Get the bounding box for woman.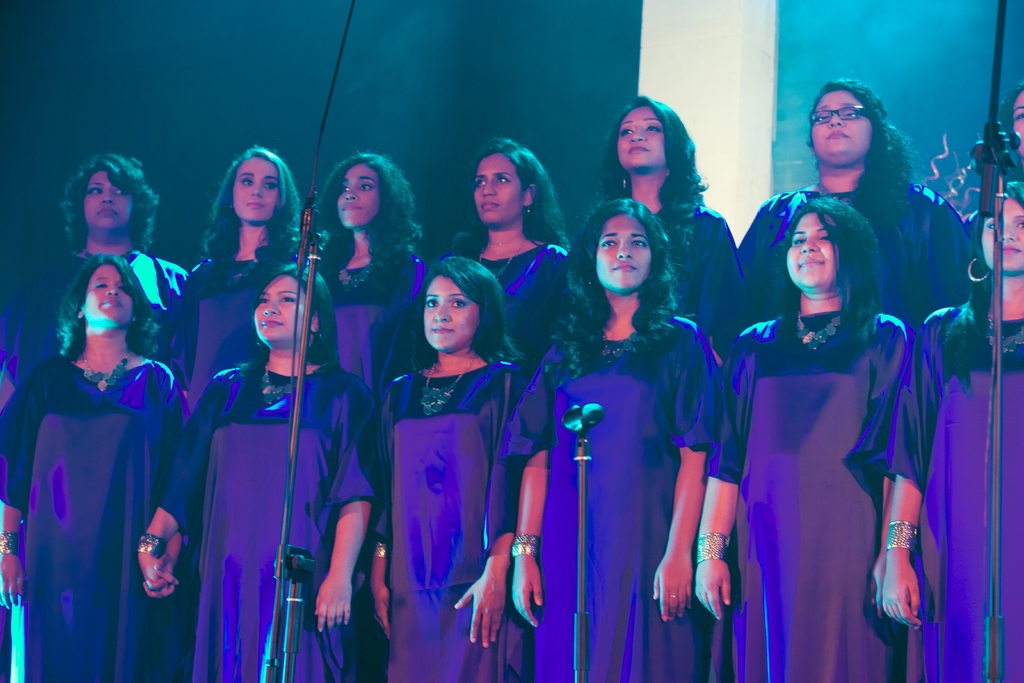
497:196:717:682.
